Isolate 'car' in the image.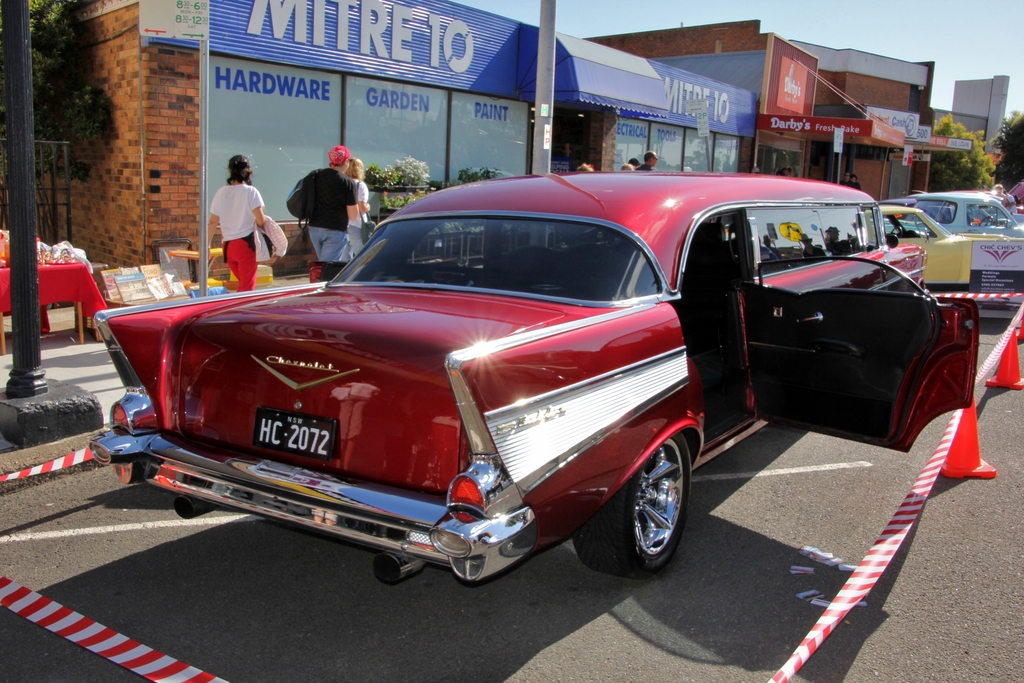
Isolated region: [left=871, top=204, right=1023, bottom=290].
